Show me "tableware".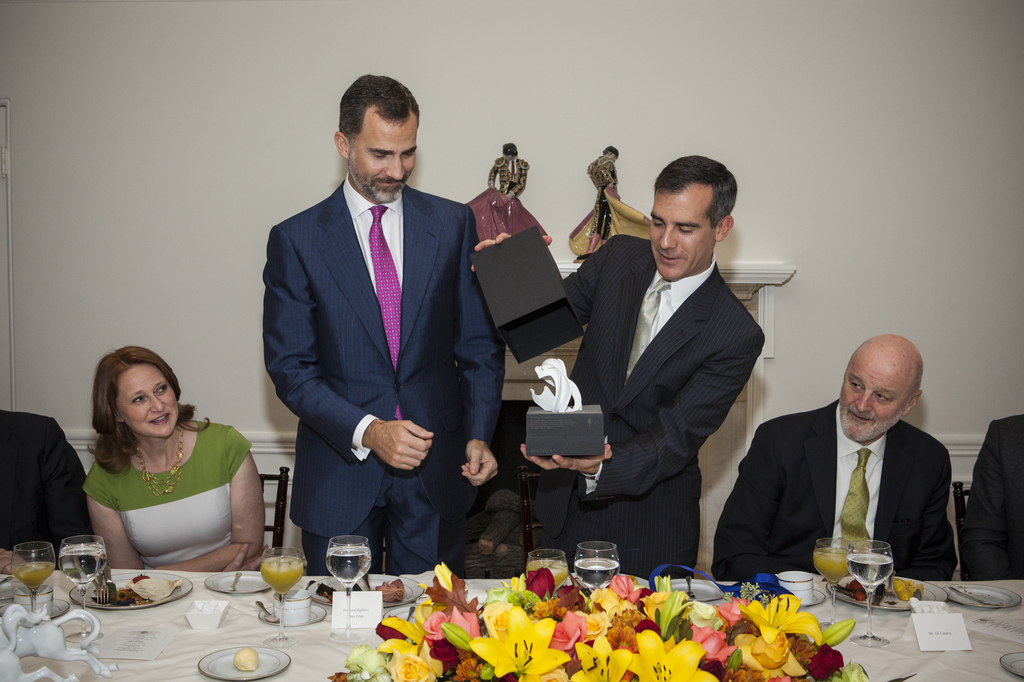
"tableware" is here: 946, 585, 1021, 608.
